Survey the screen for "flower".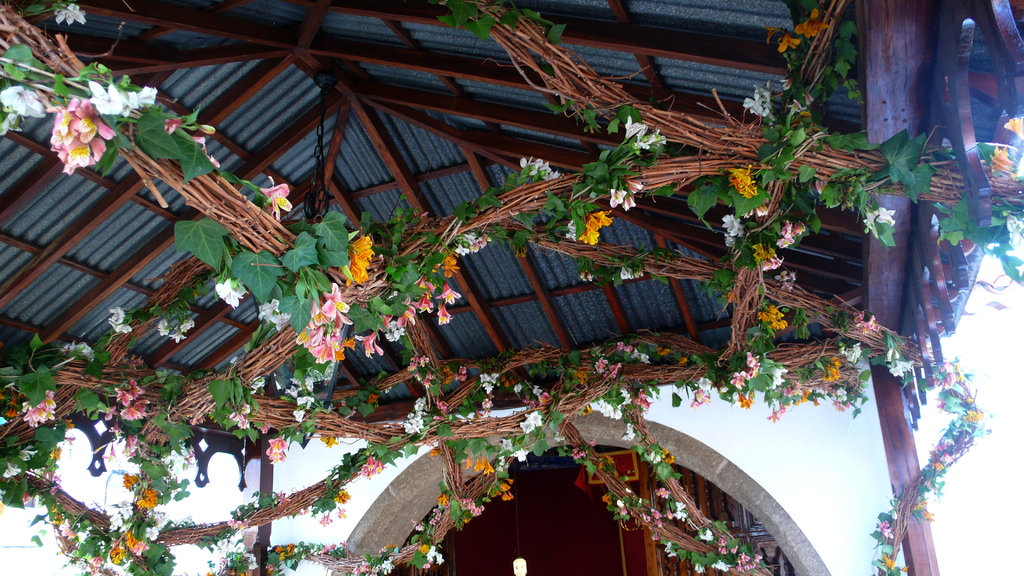
Survey found: [730,164,760,199].
